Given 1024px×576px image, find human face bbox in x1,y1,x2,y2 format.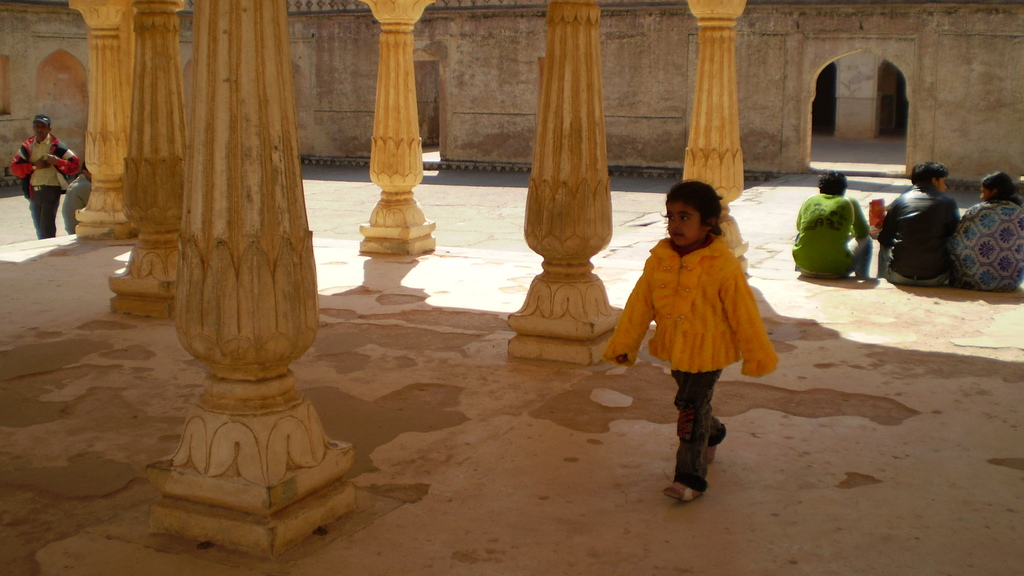
660,200,698,257.
